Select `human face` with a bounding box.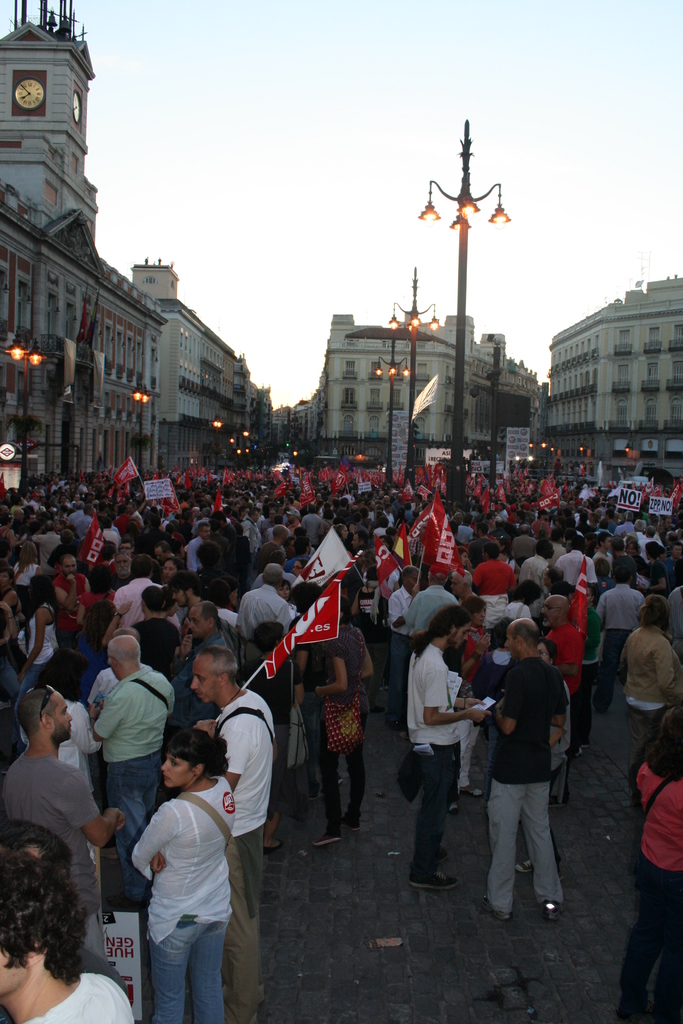
<bbox>458, 615, 474, 648</bbox>.
